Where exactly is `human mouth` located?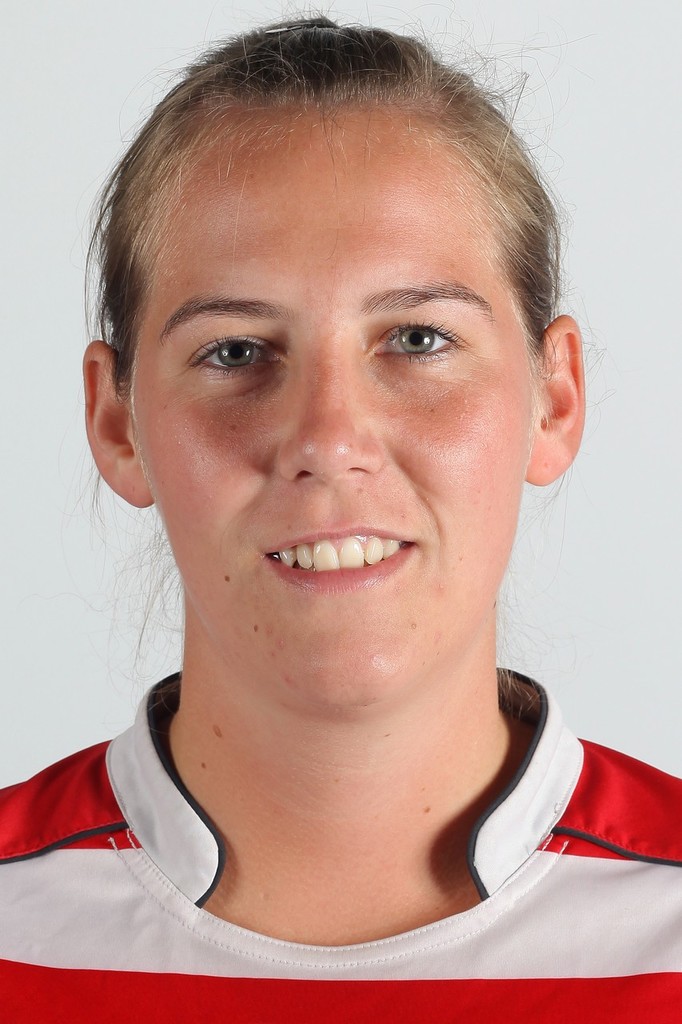
Its bounding box is (x1=248, y1=536, x2=433, y2=594).
